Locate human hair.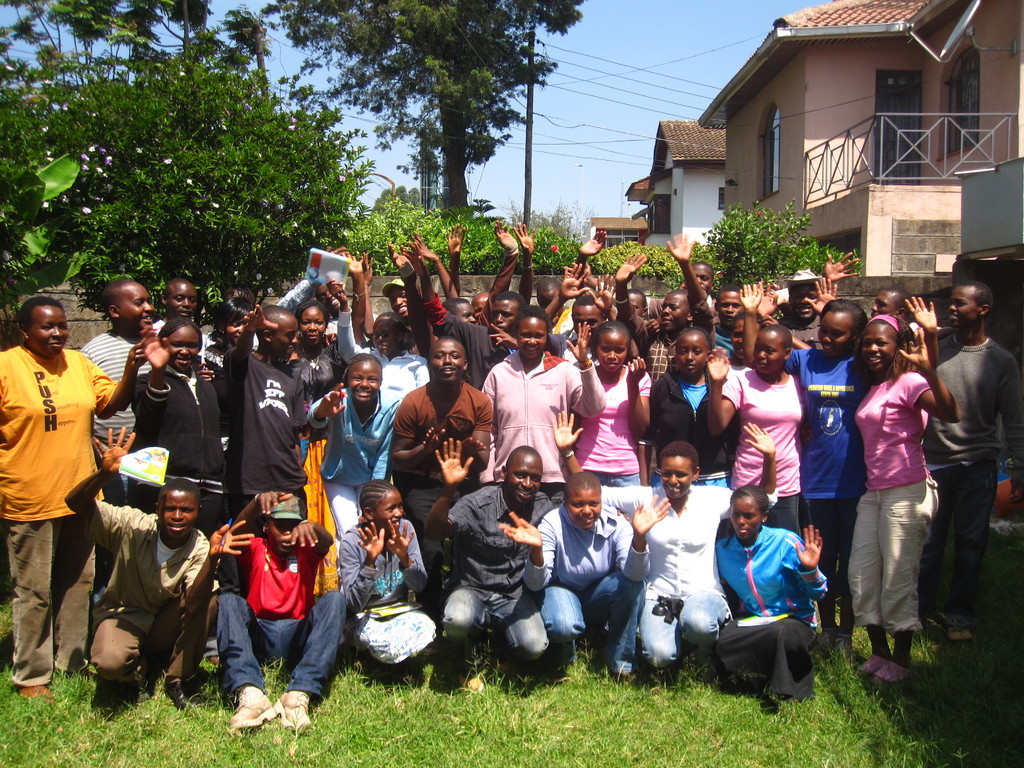
Bounding box: [x1=344, y1=353, x2=382, y2=378].
